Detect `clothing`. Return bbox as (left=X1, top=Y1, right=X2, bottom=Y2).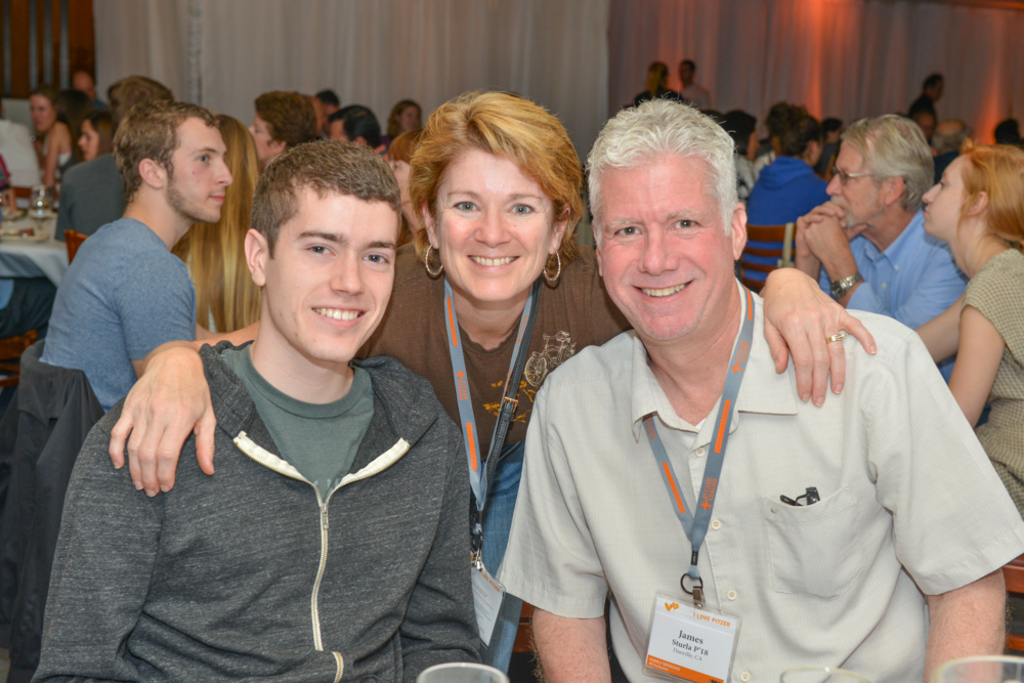
(left=952, top=247, right=1023, bottom=511).
